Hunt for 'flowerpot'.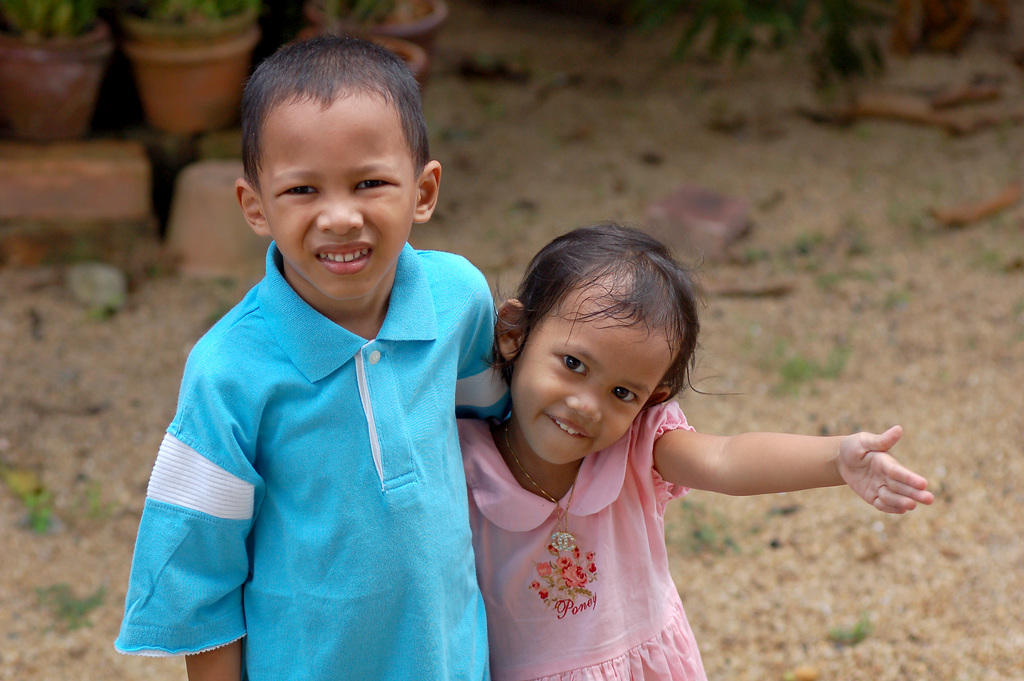
Hunted down at detection(367, 31, 433, 103).
